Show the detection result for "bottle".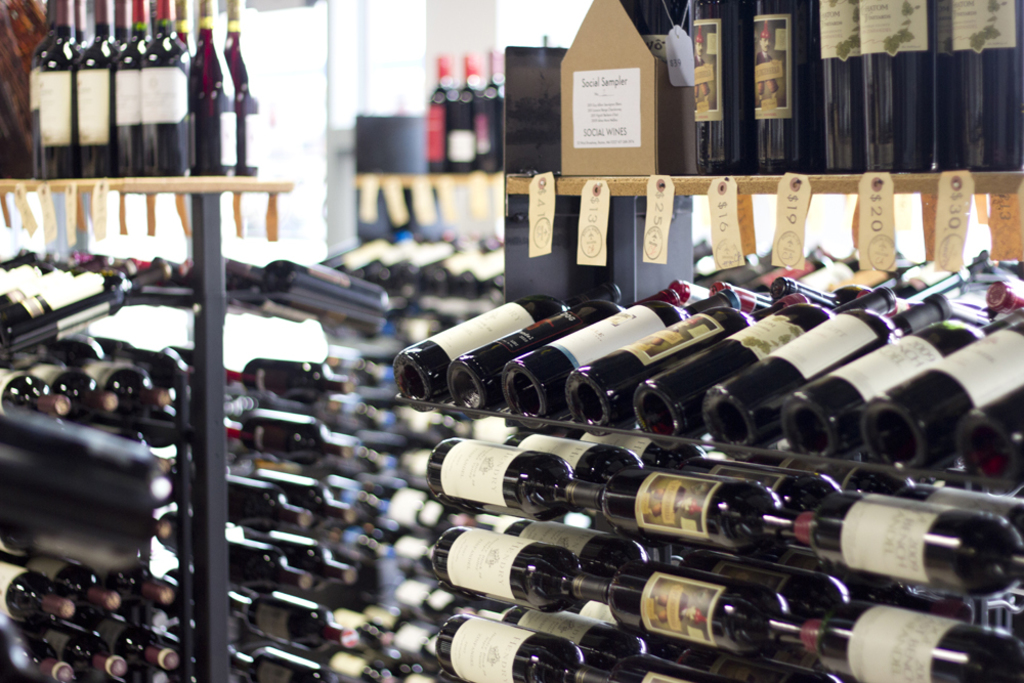
<box>0,631,77,682</box>.
